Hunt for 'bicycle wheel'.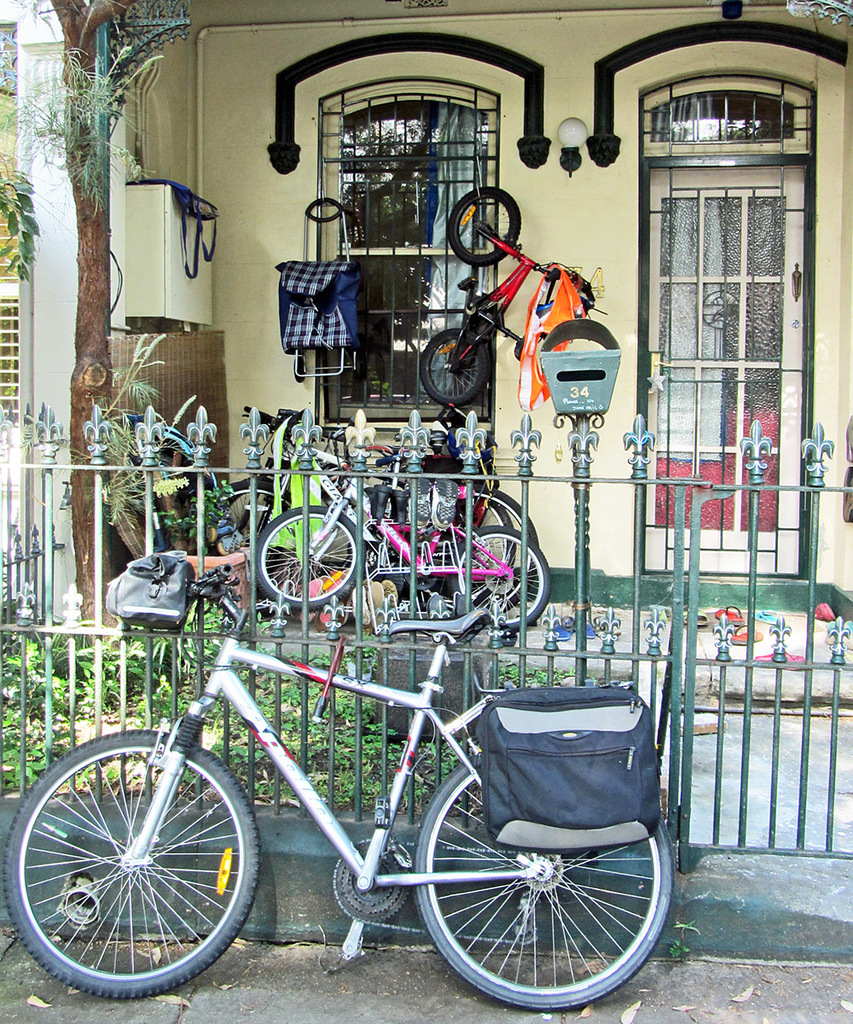
Hunted down at [26, 741, 252, 996].
